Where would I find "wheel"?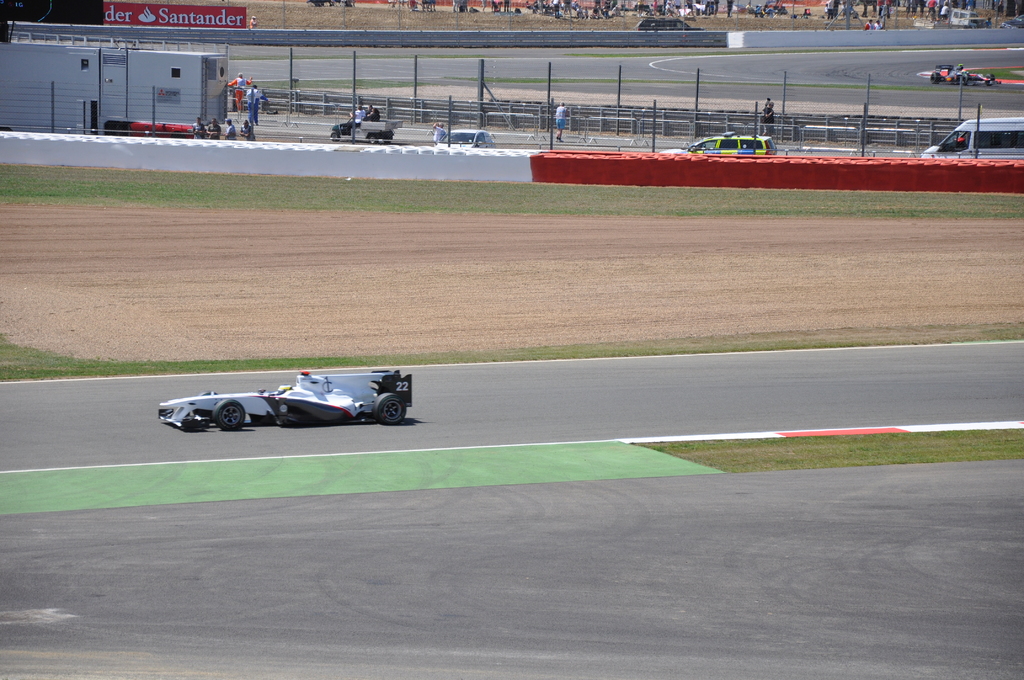
At box=[371, 387, 405, 425].
